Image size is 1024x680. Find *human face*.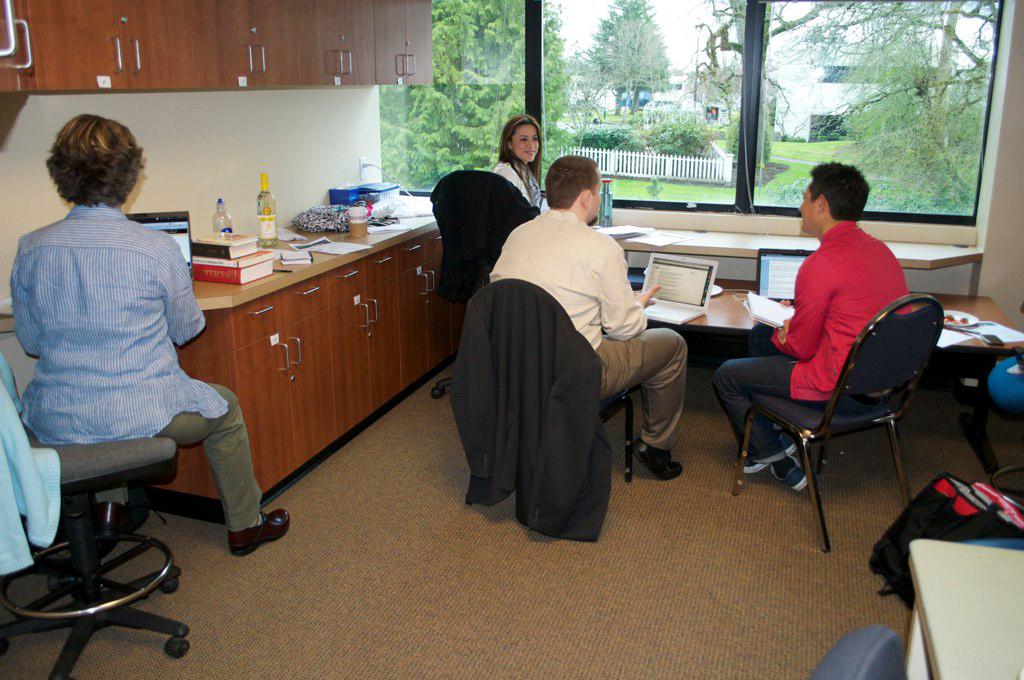
509:127:541:159.
